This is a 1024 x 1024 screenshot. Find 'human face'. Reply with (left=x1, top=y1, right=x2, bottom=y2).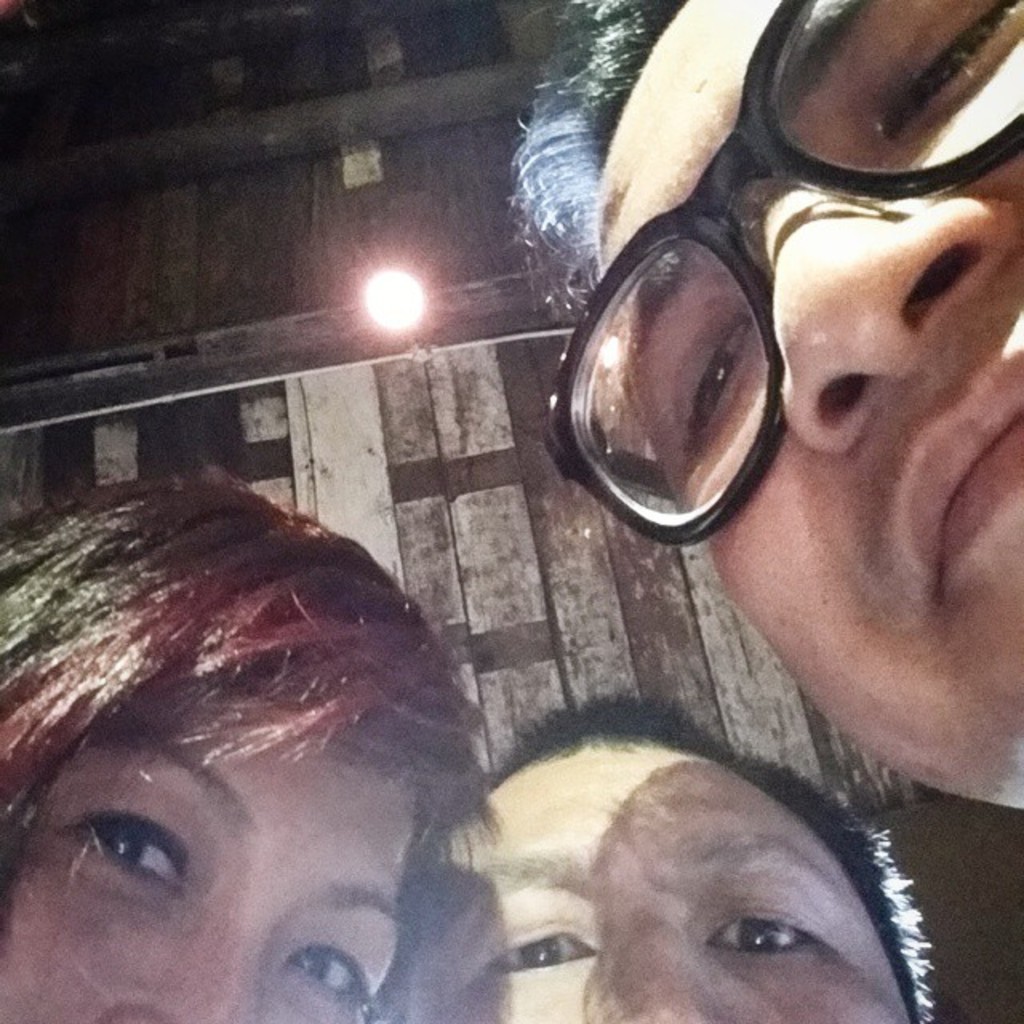
(left=0, top=728, right=422, bottom=1022).
